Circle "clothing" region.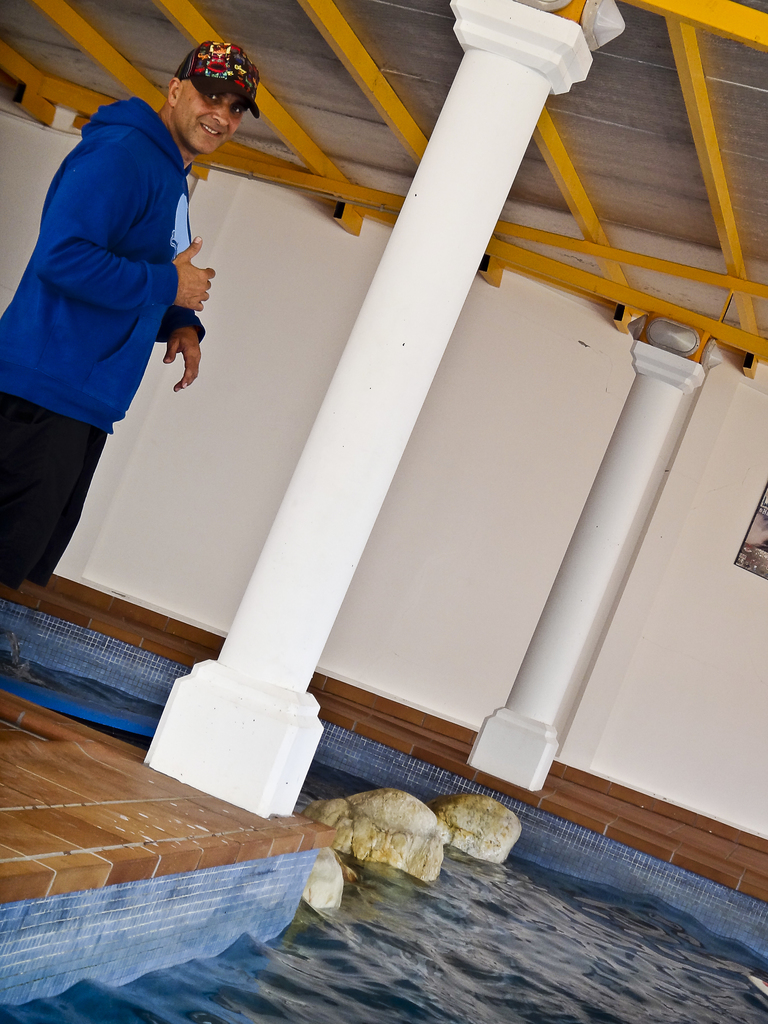
Region: 15, 69, 221, 513.
